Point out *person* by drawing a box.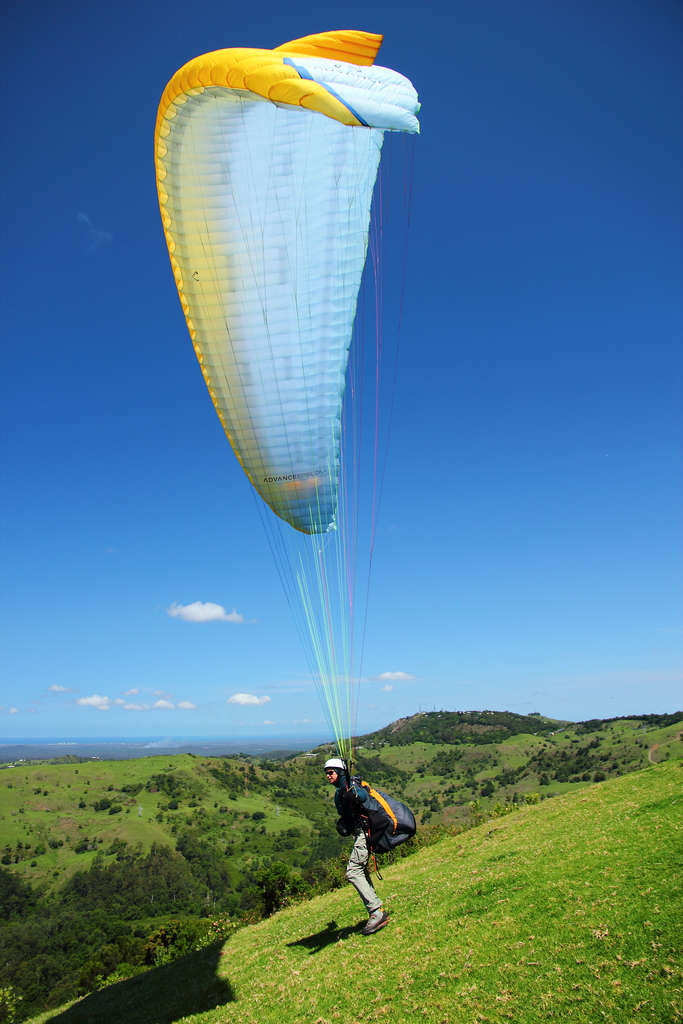
338,768,412,915.
